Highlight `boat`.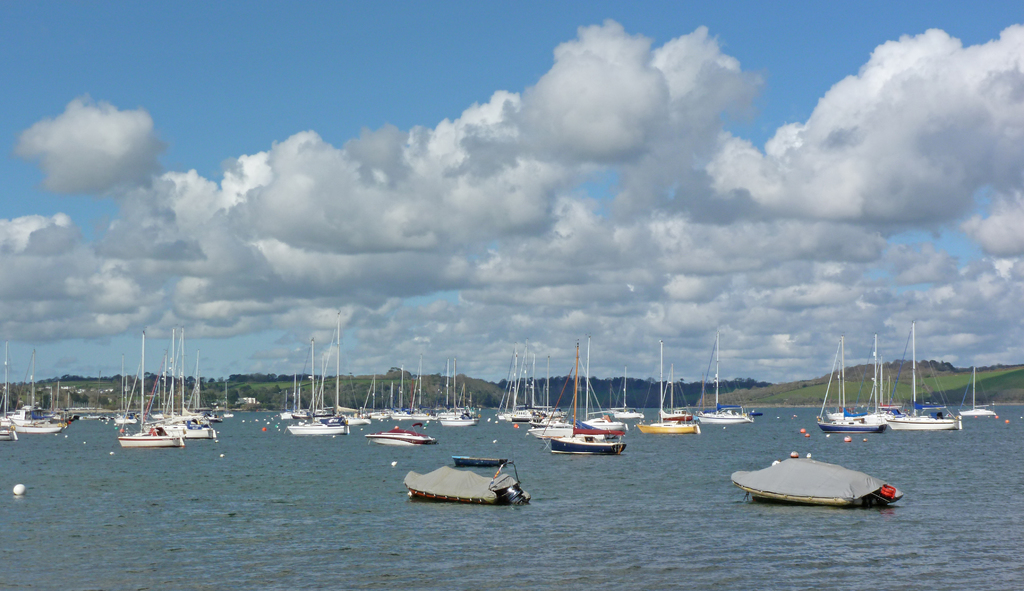
Highlighted region: <box>280,413,294,419</box>.
